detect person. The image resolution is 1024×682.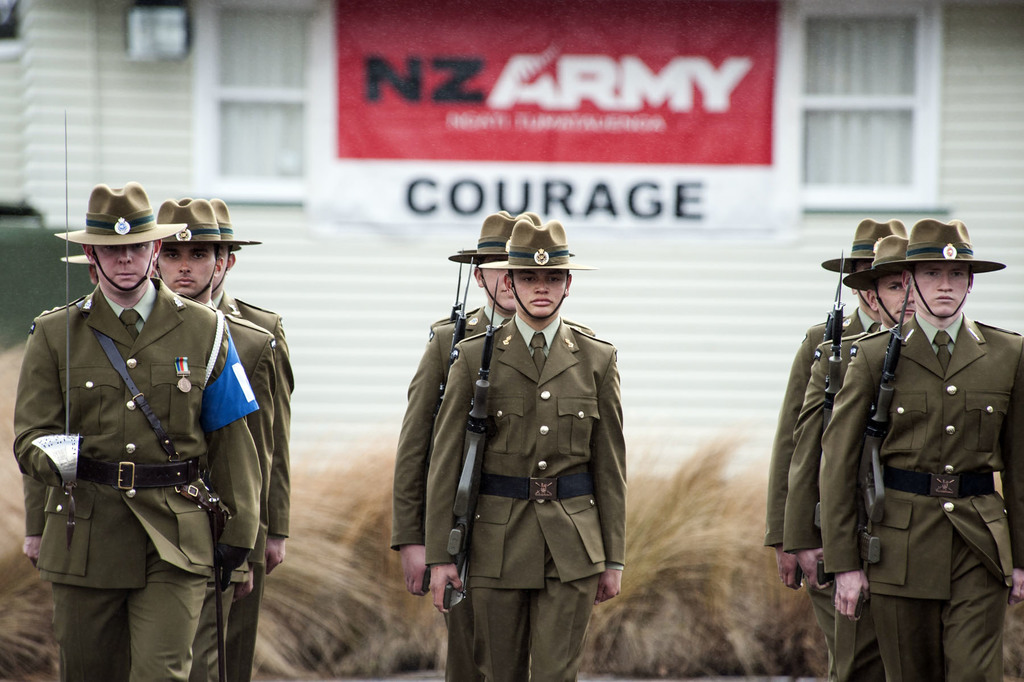
crop(819, 217, 1023, 681).
